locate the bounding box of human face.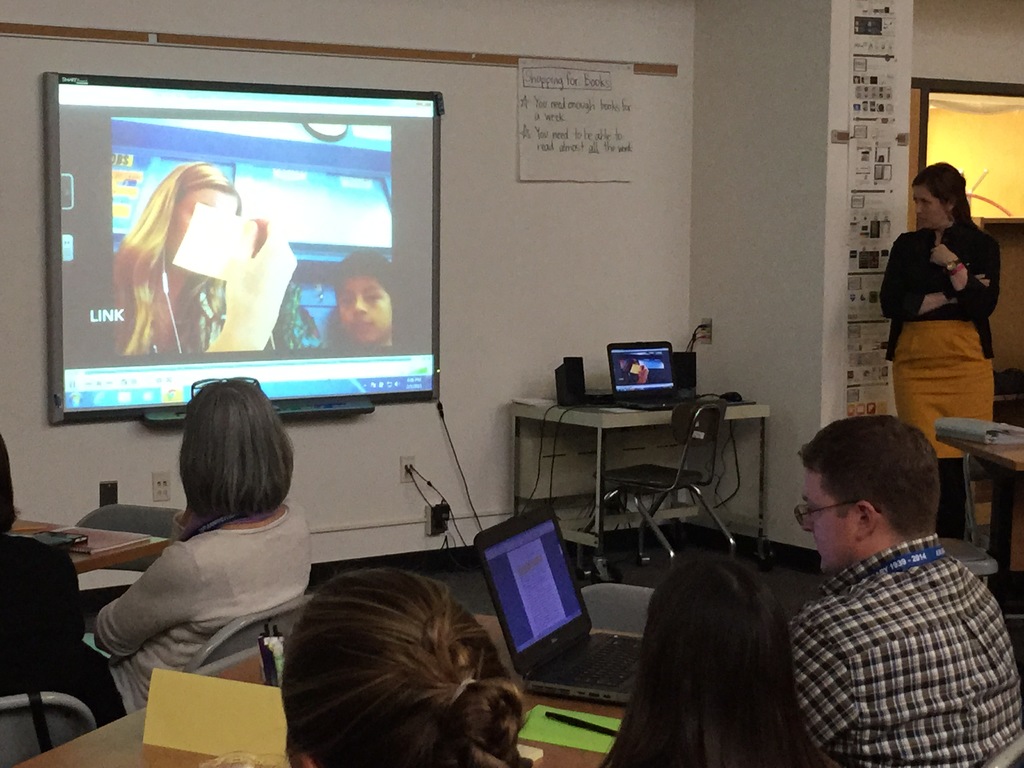
Bounding box: (340,276,391,344).
